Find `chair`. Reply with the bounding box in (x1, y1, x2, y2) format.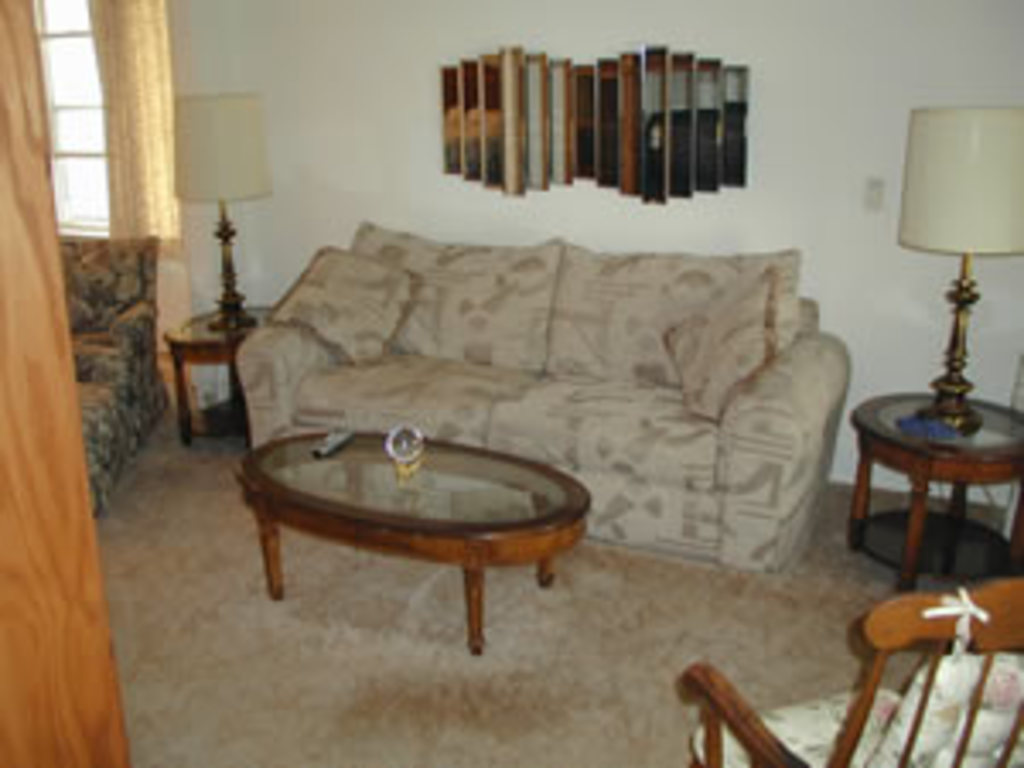
(65, 246, 167, 519).
